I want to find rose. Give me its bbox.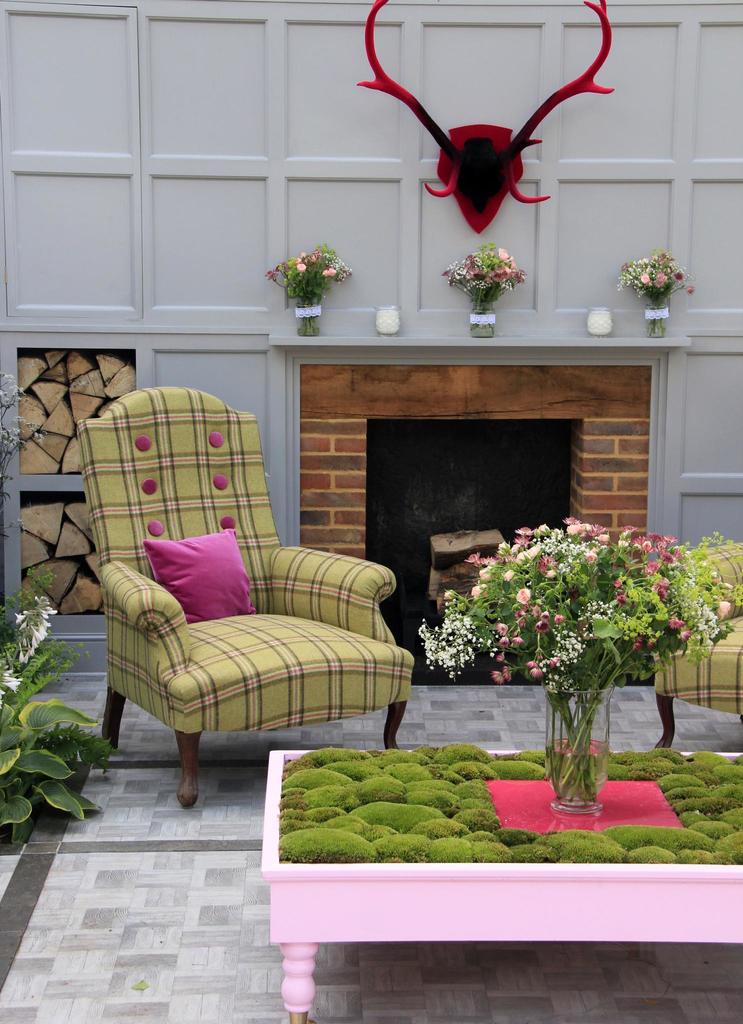
left=719, top=580, right=731, bottom=593.
